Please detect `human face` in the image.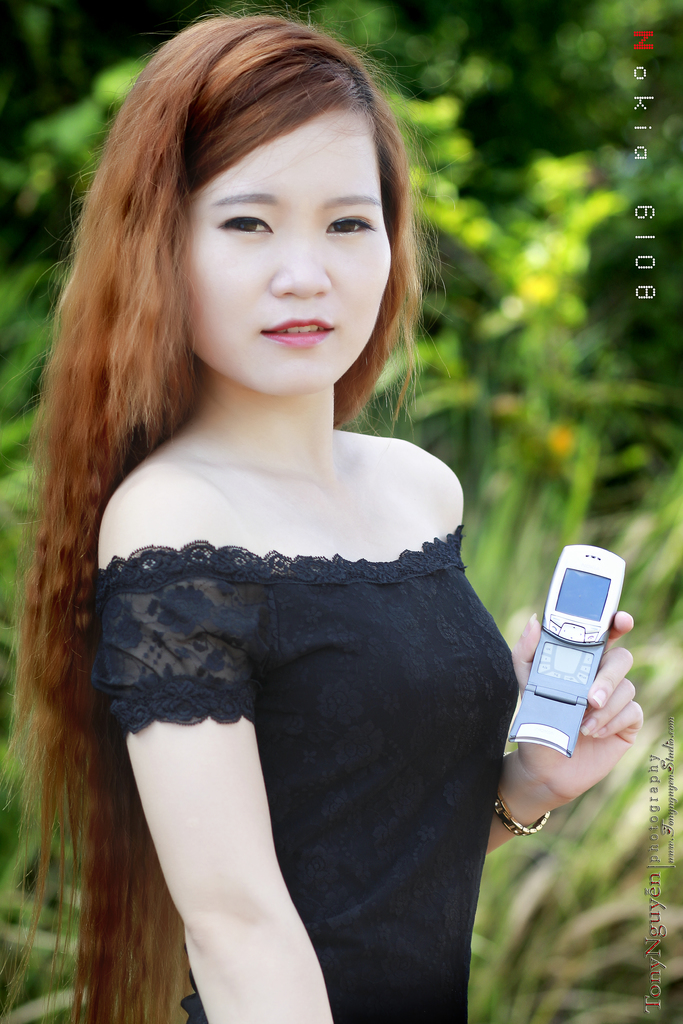
x1=190 y1=113 x2=391 y2=393.
